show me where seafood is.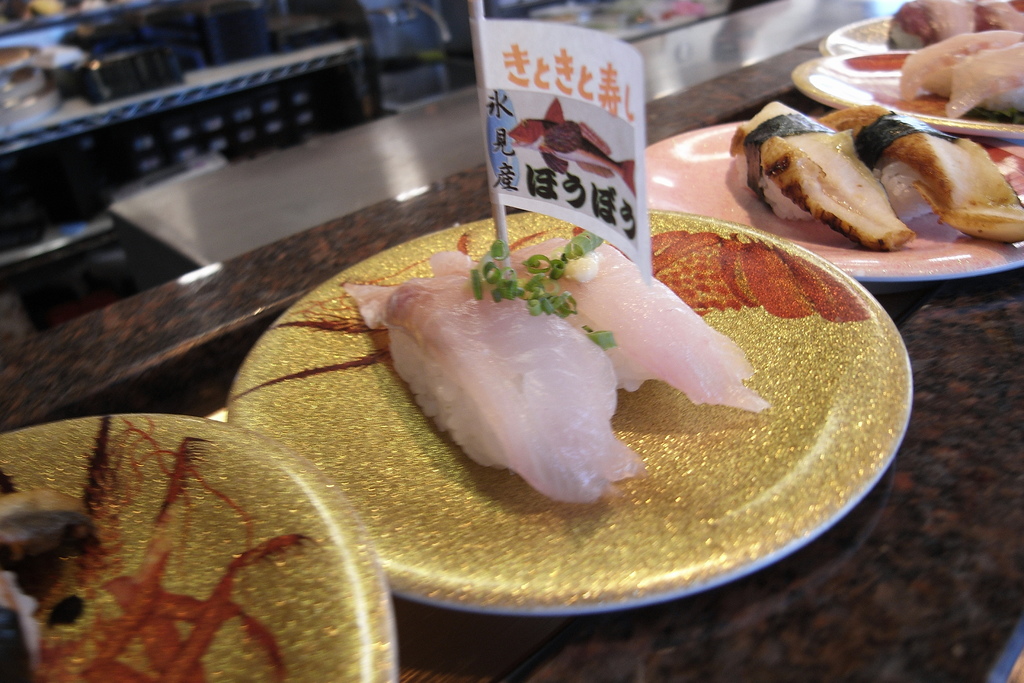
seafood is at [x1=430, y1=231, x2=775, y2=415].
